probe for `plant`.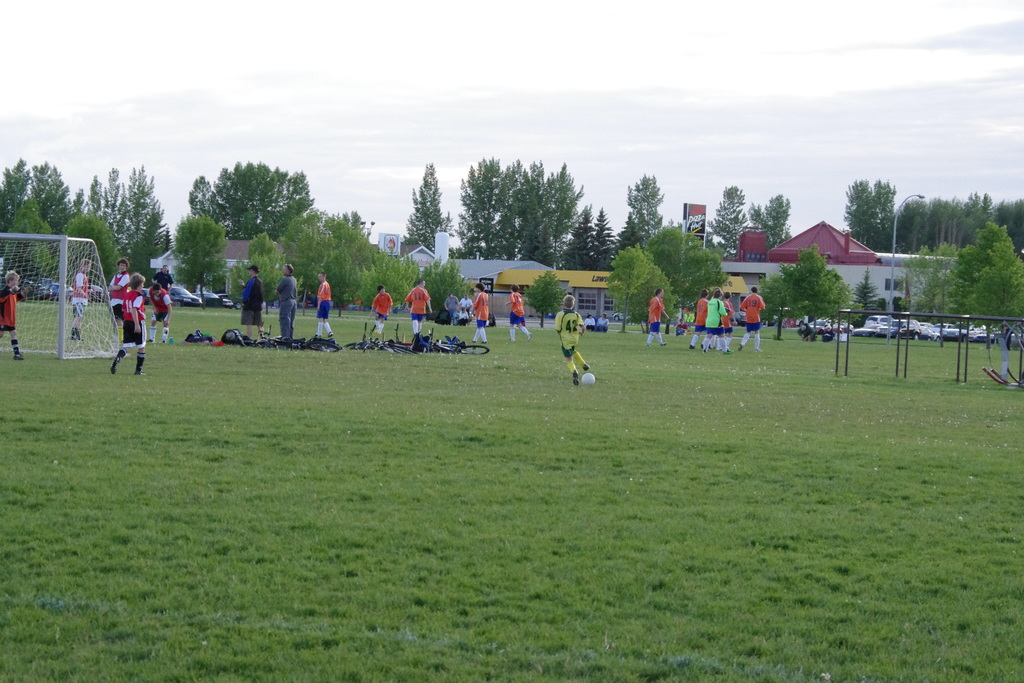
Probe result: (left=521, top=265, right=570, bottom=328).
